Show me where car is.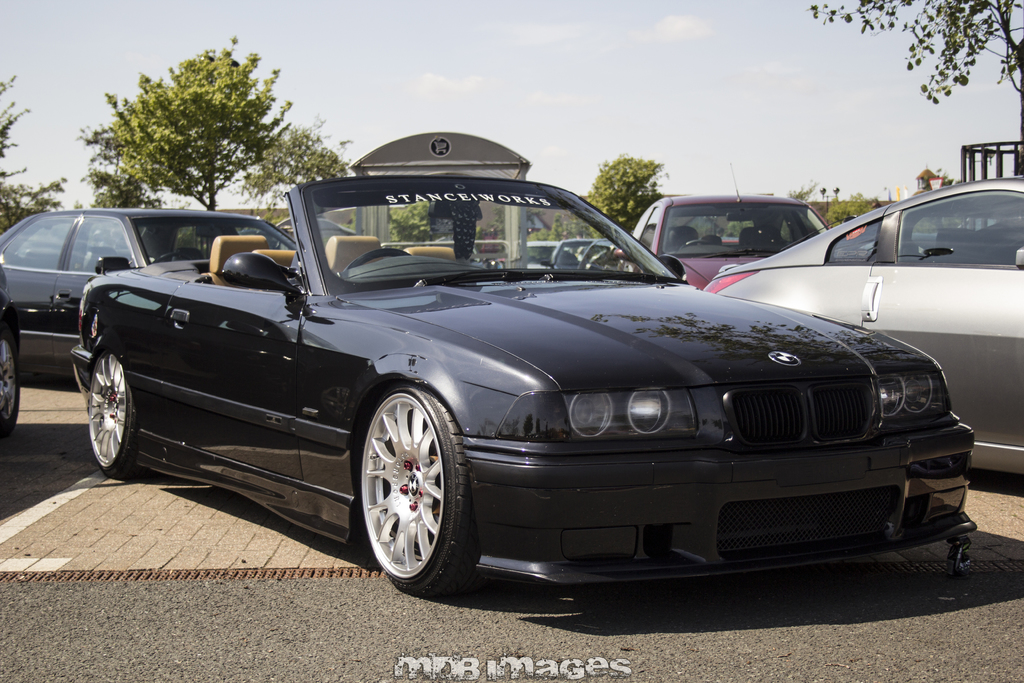
car is at 67 131 977 600.
